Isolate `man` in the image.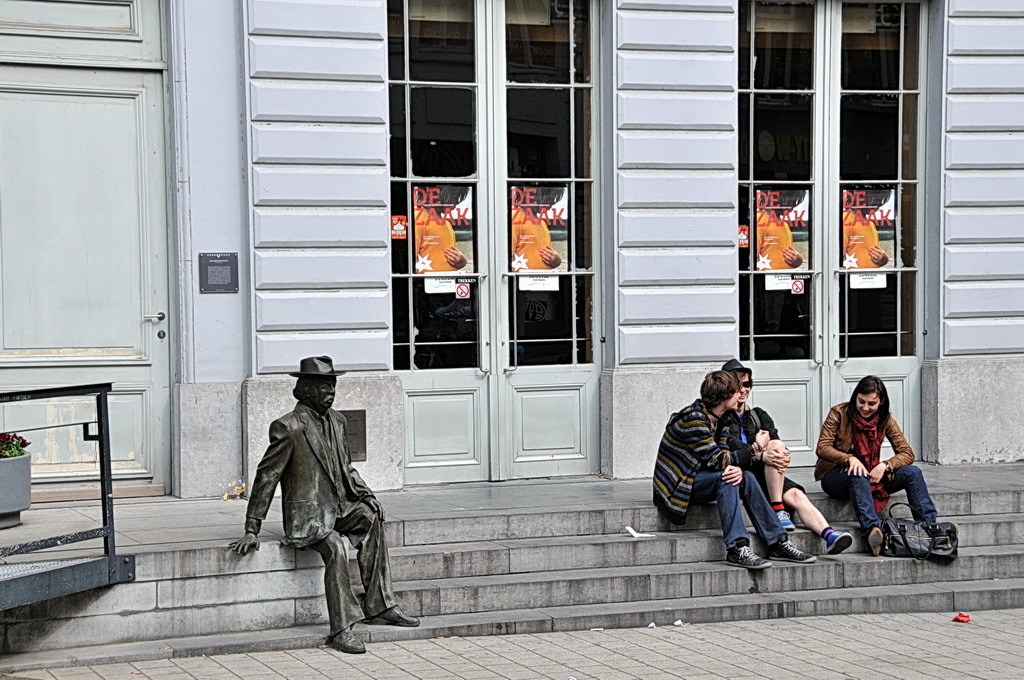
Isolated region: l=648, t=369, r=824, b=575.
